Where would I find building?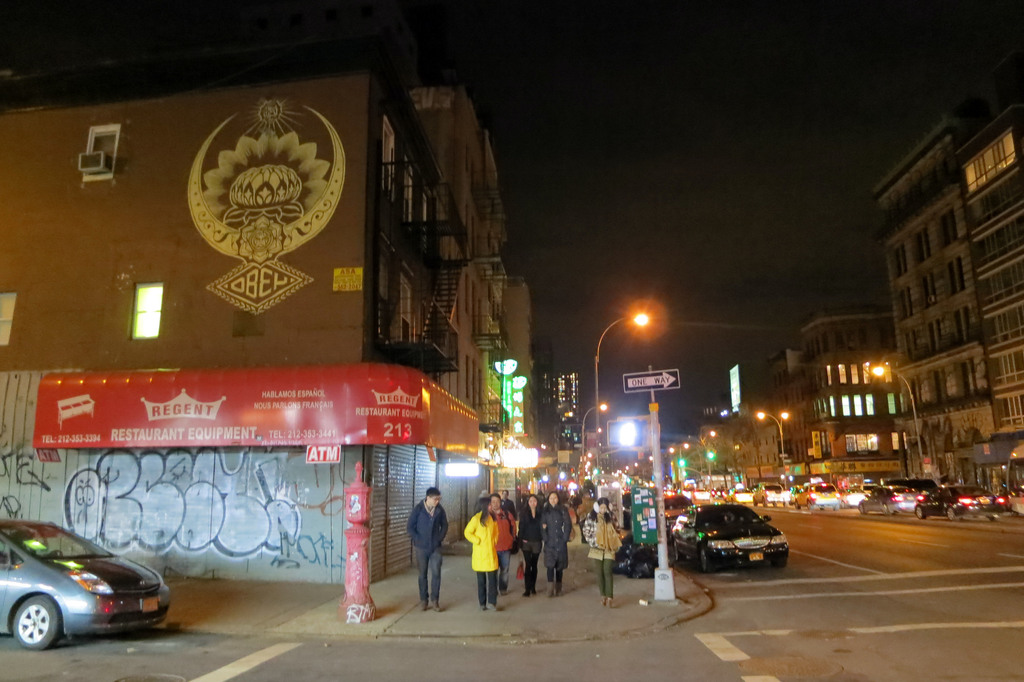
At (x1=876, y1=76, x2=1023, y2=509).
